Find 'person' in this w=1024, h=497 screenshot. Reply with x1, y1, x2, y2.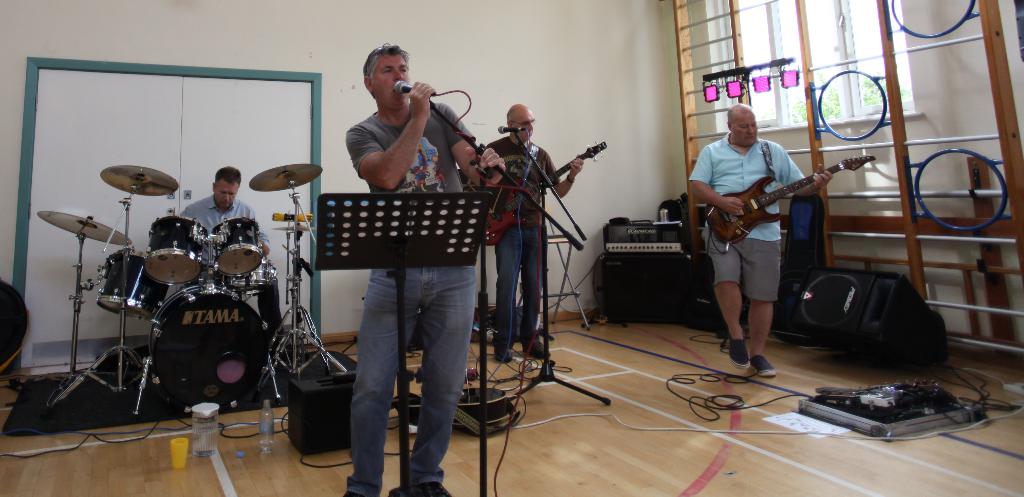
479, 106, 579, 352.
